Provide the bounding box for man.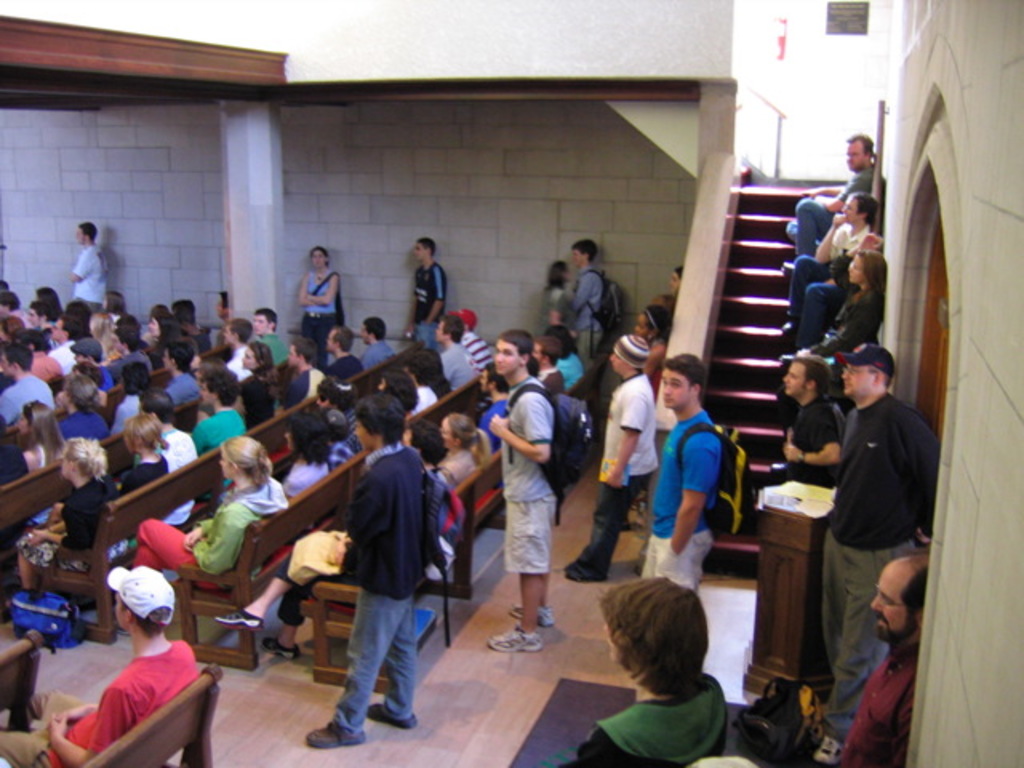
rect(248, 309, 293, 366).
